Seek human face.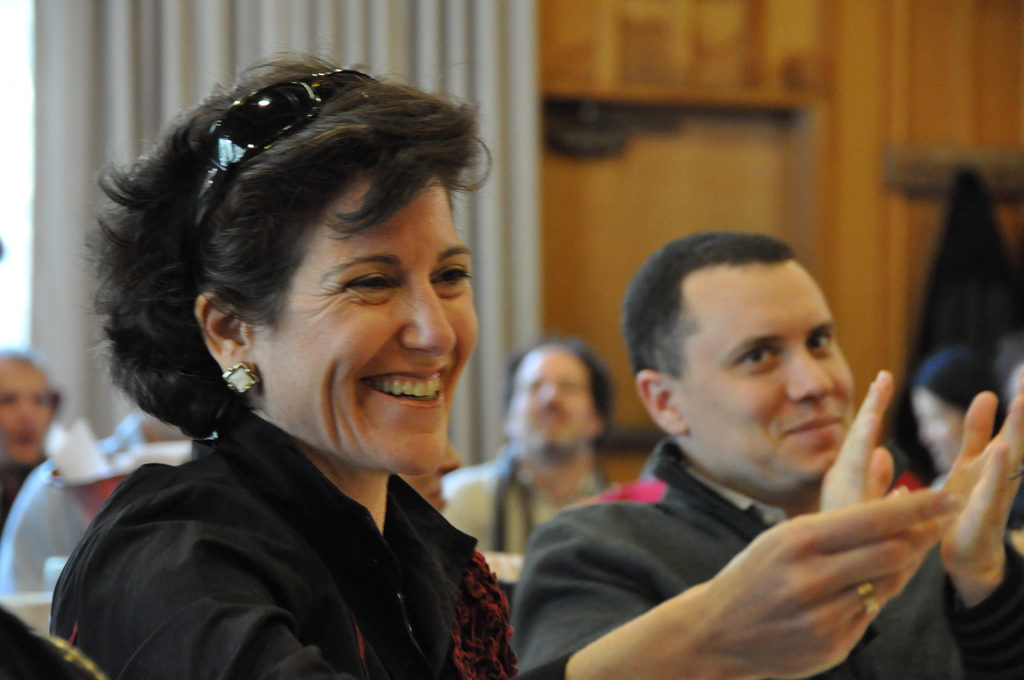
509:349:591:459.
